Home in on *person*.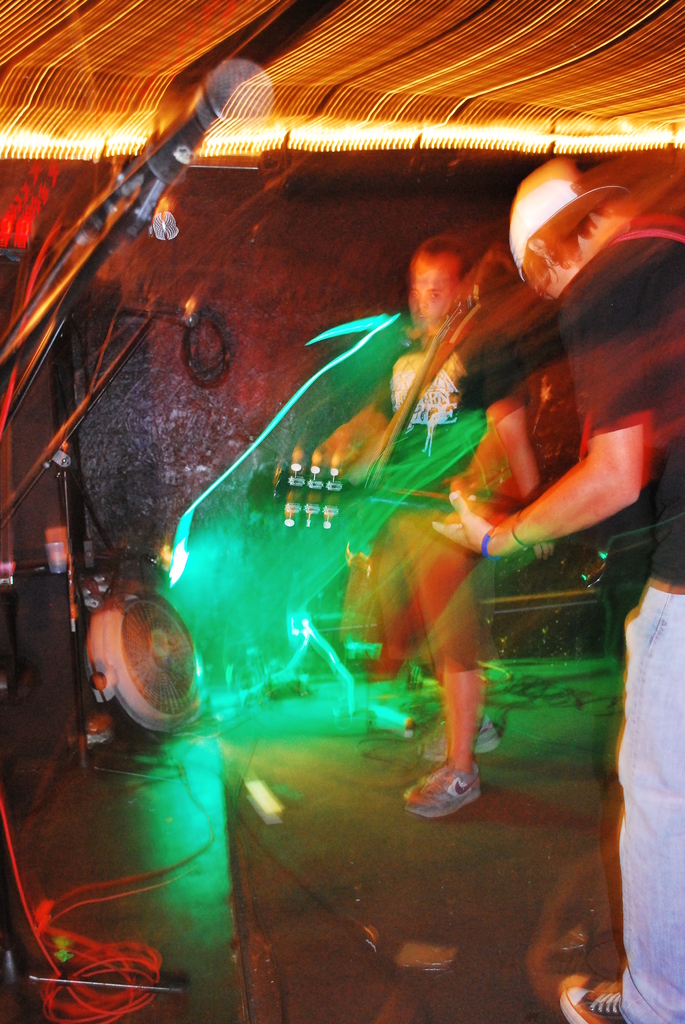
Homed in at bbox=(320, 239, 539, 820).
